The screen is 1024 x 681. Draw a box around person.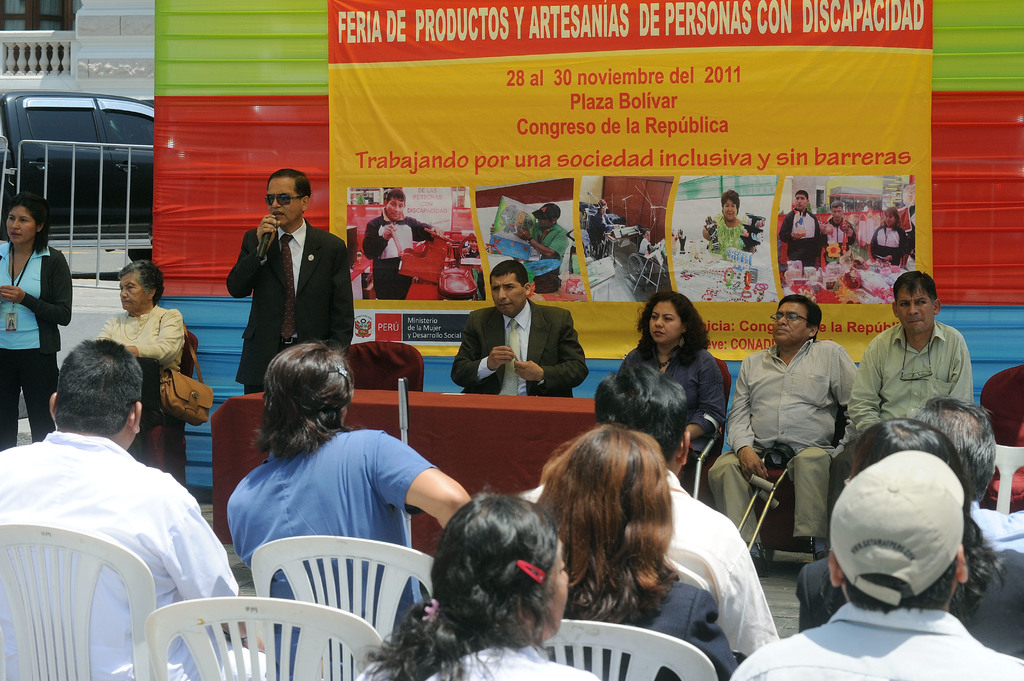
{"x1": 95, "y1": 259, "x2": 191, "y2": 492}.
